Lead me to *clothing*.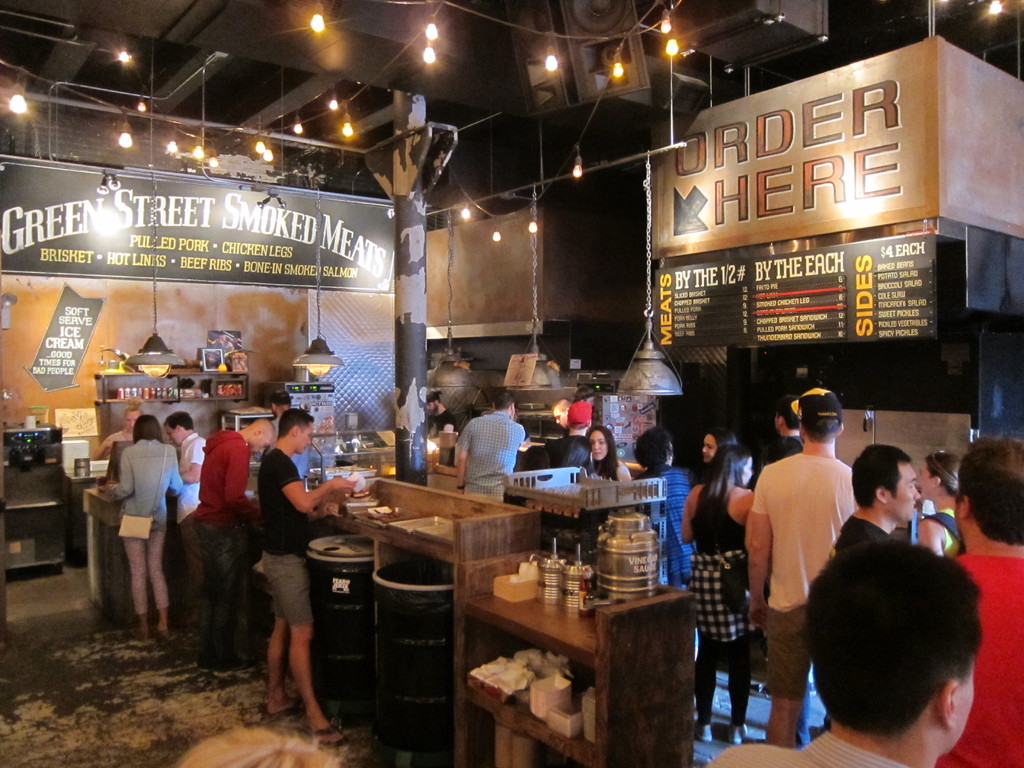
Lead to bbox(422, 408, 456, 440).
